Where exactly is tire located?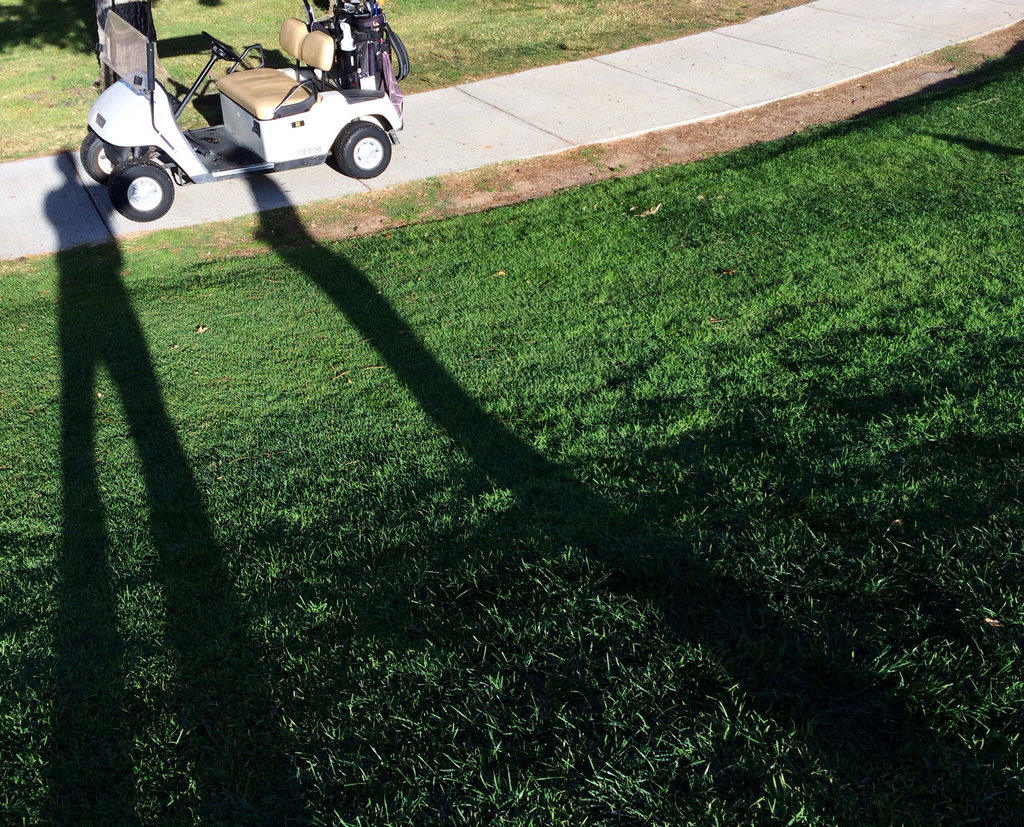
Its bounding box is box(338, 129, 392, 174).
